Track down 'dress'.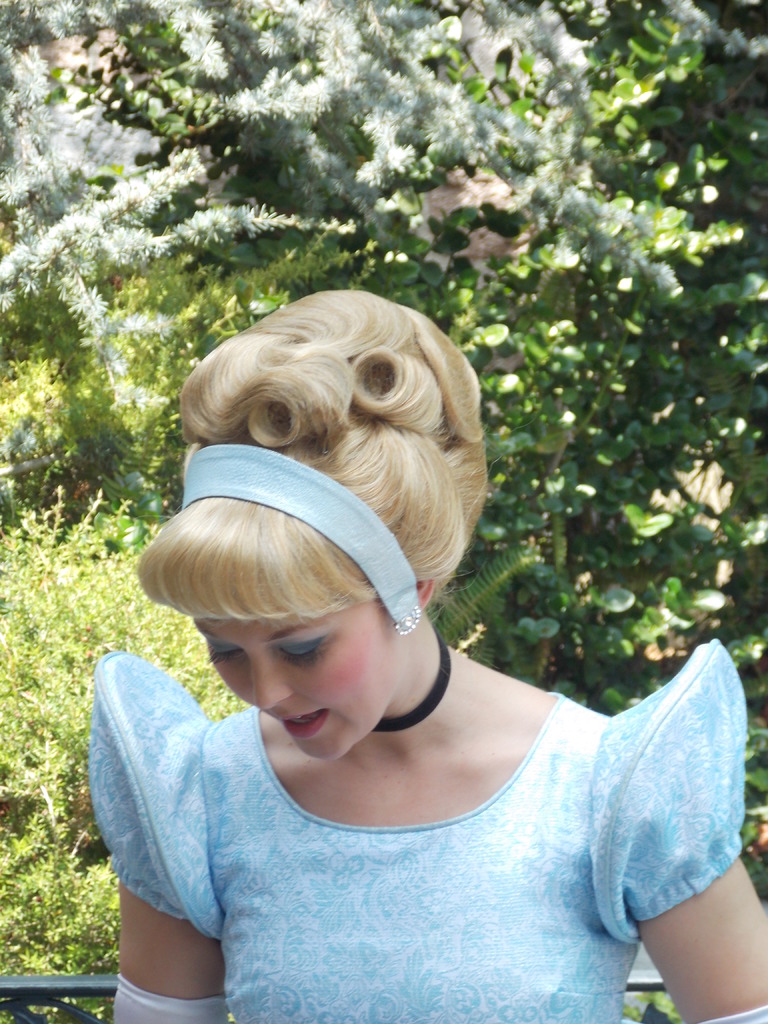
Tracked to [90,637,747,1023].
